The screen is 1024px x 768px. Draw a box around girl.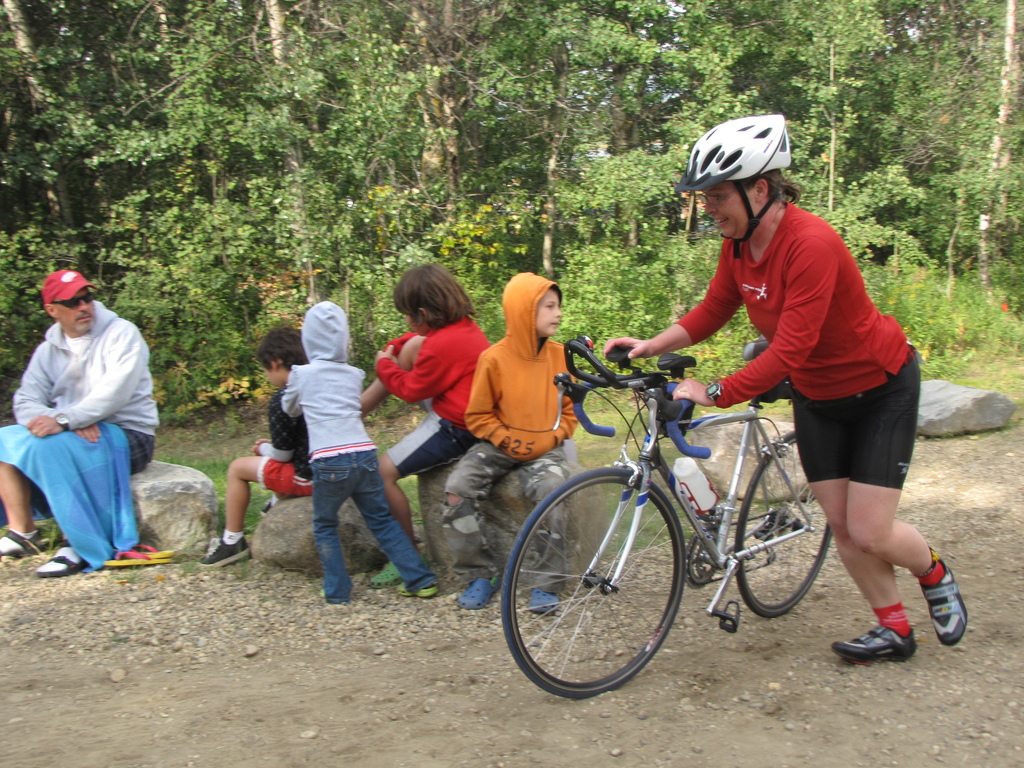
(356, 257, 493, 590).
